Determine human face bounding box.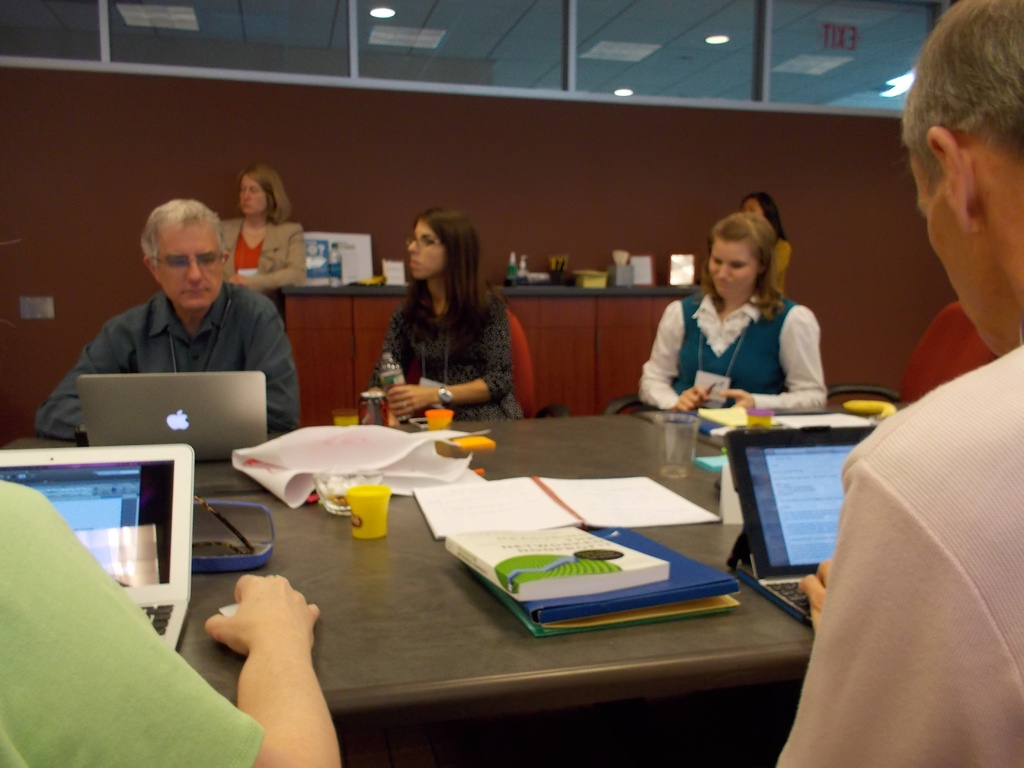
Determined: left=907, top=158, right=996, bottom=353.
